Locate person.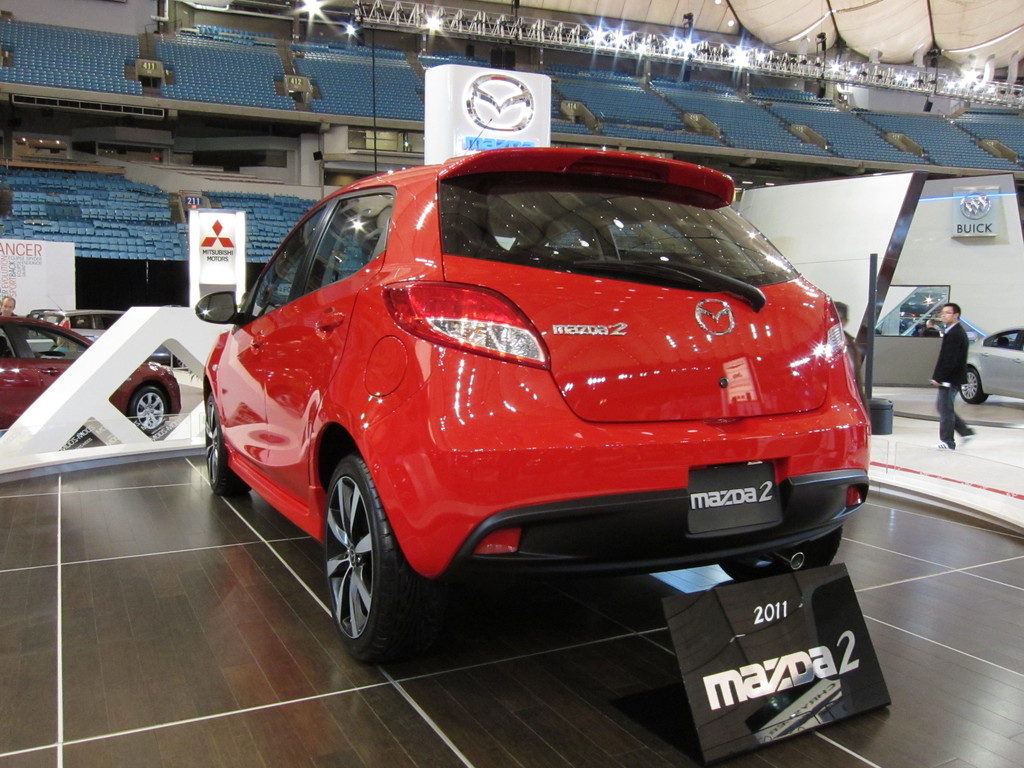
Bounding box: x1=0, y1=294, x2=19, y2=330.
